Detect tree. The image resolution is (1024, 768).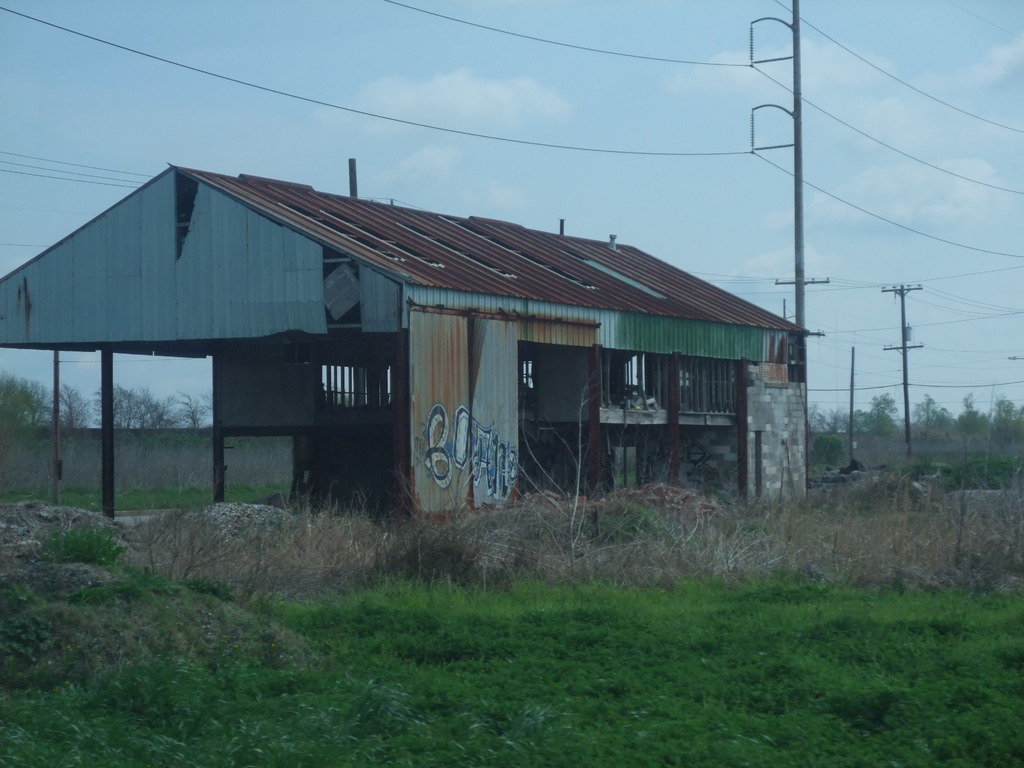
0/369/54/490.
